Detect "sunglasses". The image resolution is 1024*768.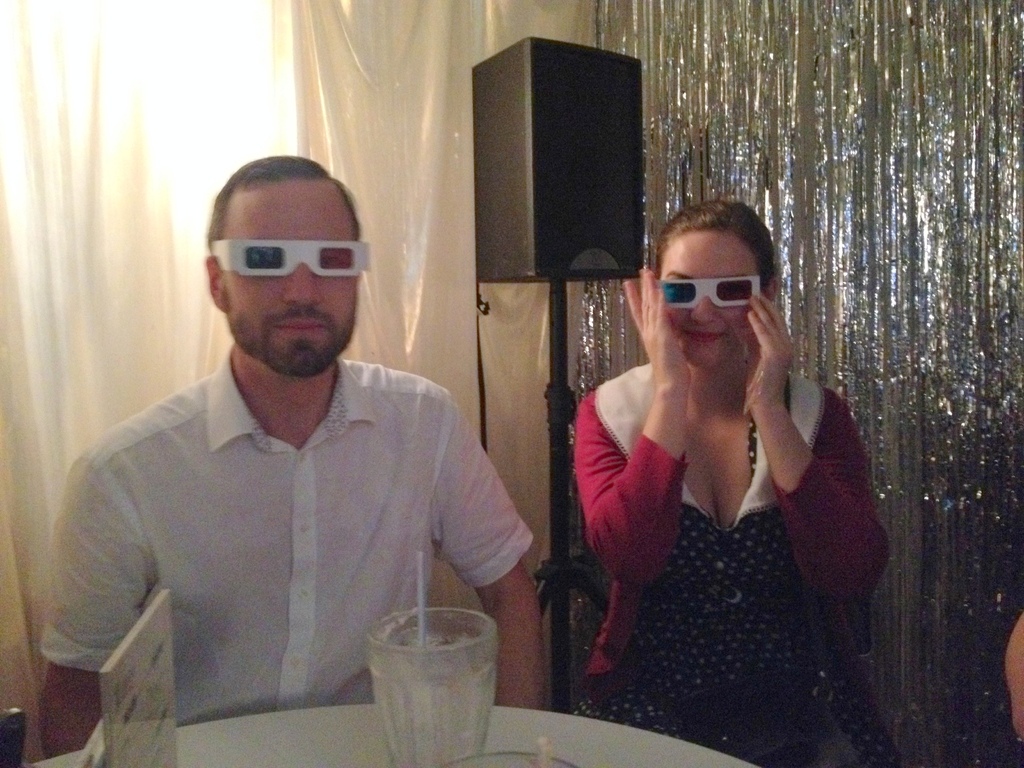
(x1=210, y1=239, x2=369, y2=278).
